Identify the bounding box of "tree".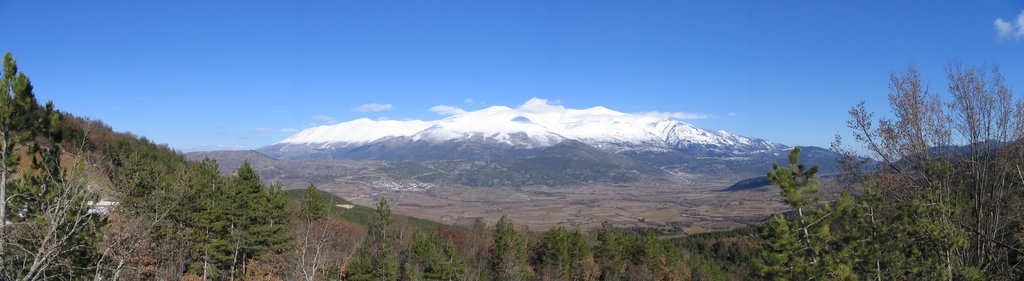
841, 49, 993, 237.
